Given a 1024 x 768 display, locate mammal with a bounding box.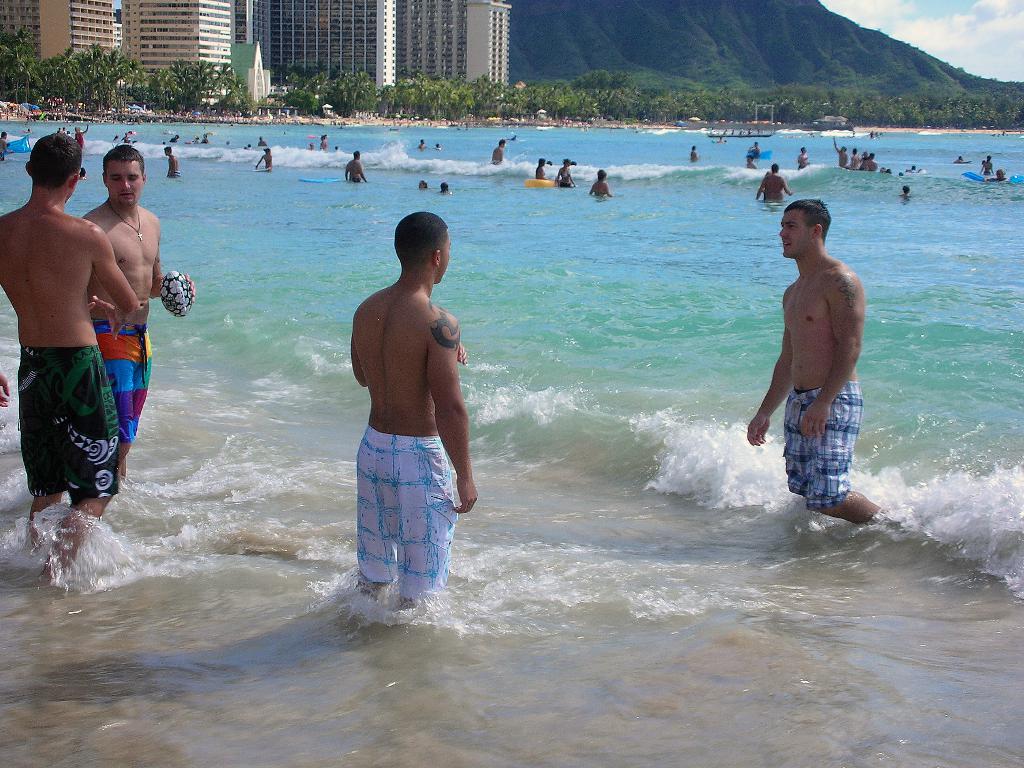
Located: [899, 182, 914, 198].
